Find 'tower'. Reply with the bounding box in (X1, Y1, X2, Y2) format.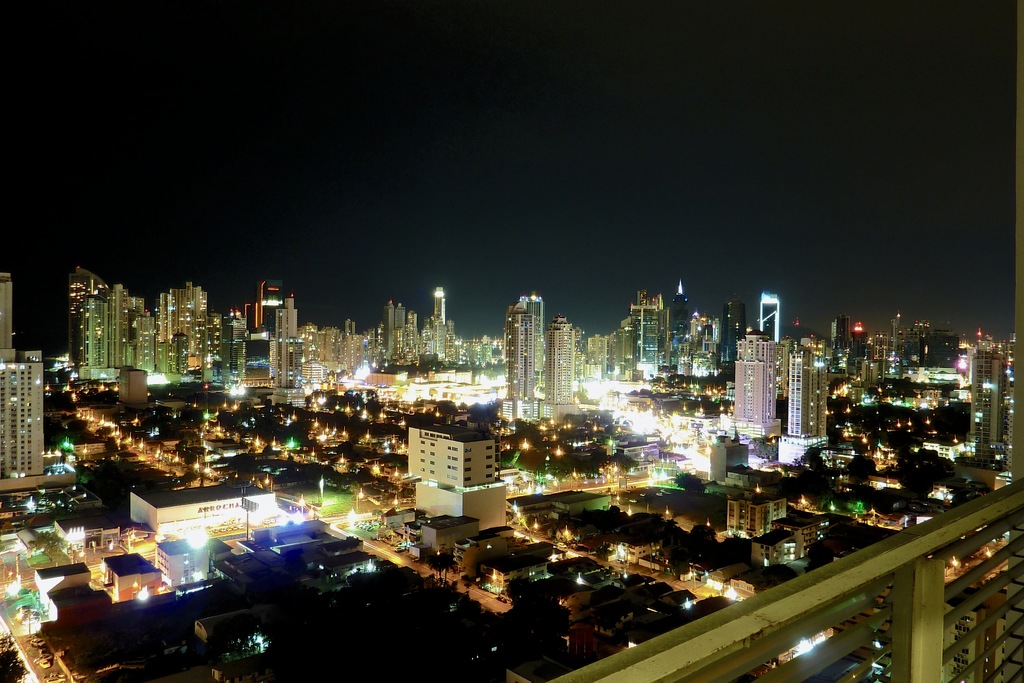
(968, 341, 1008, 478).
